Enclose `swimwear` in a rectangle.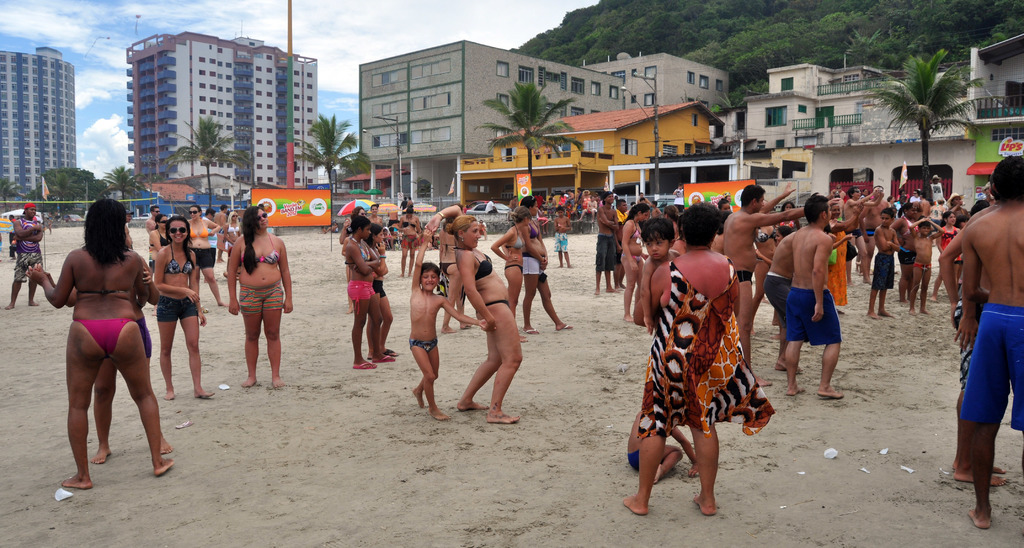
(x1=469, y1=254, x2=495, y2=278).
